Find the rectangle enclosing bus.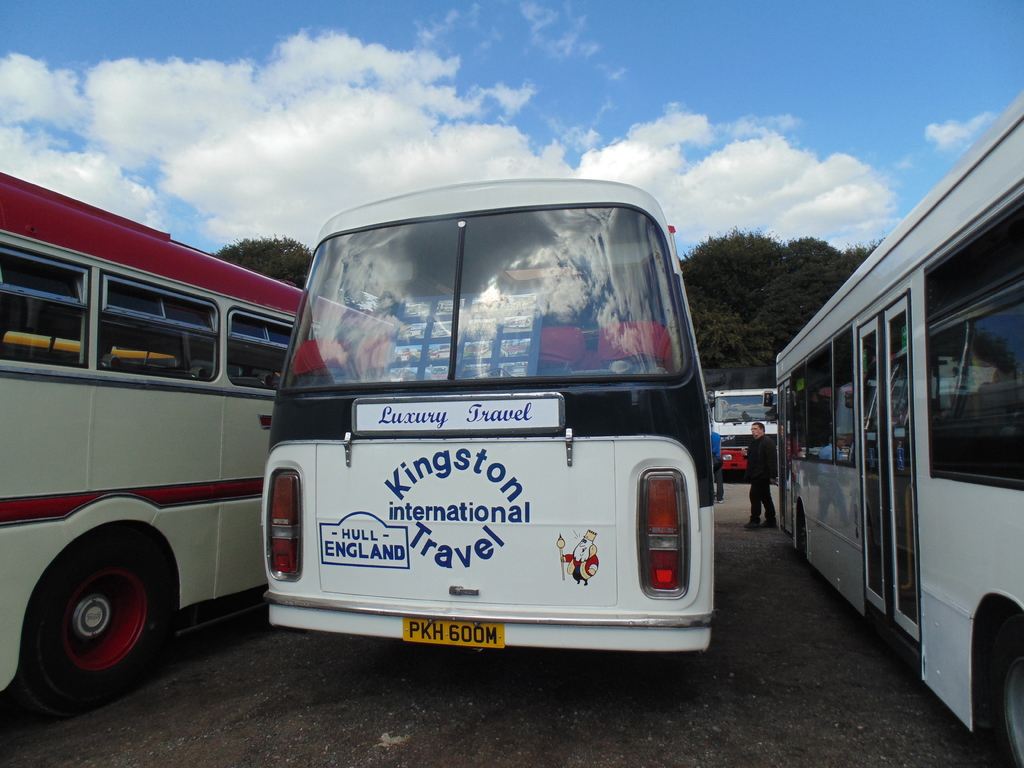
0, 170, 408, 723.
